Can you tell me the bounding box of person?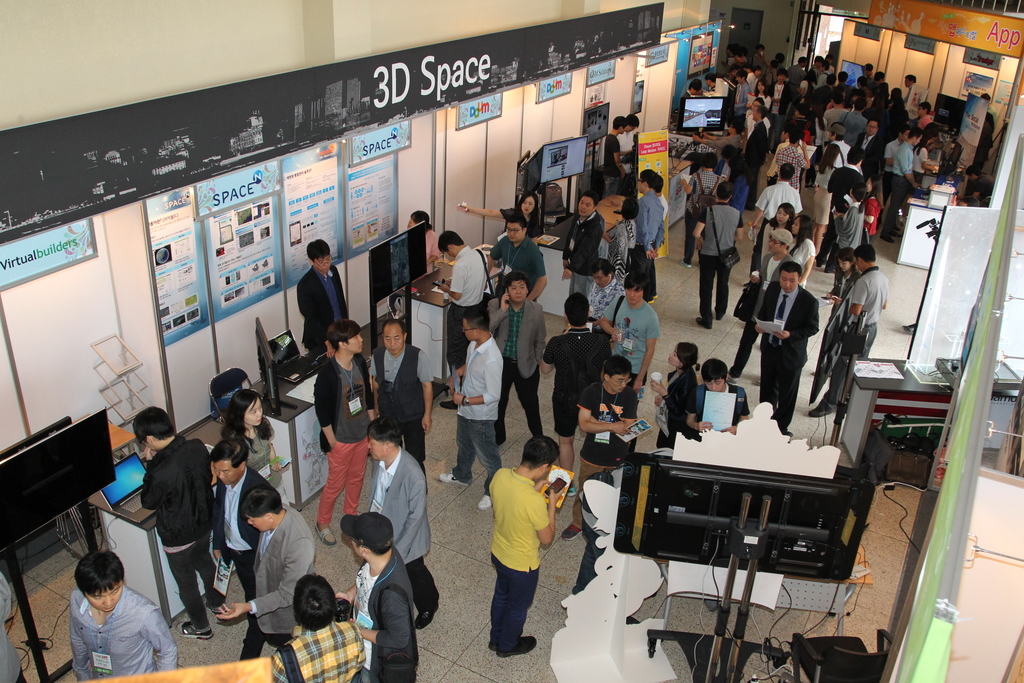
l=0, t=566, r=28, b=682.
